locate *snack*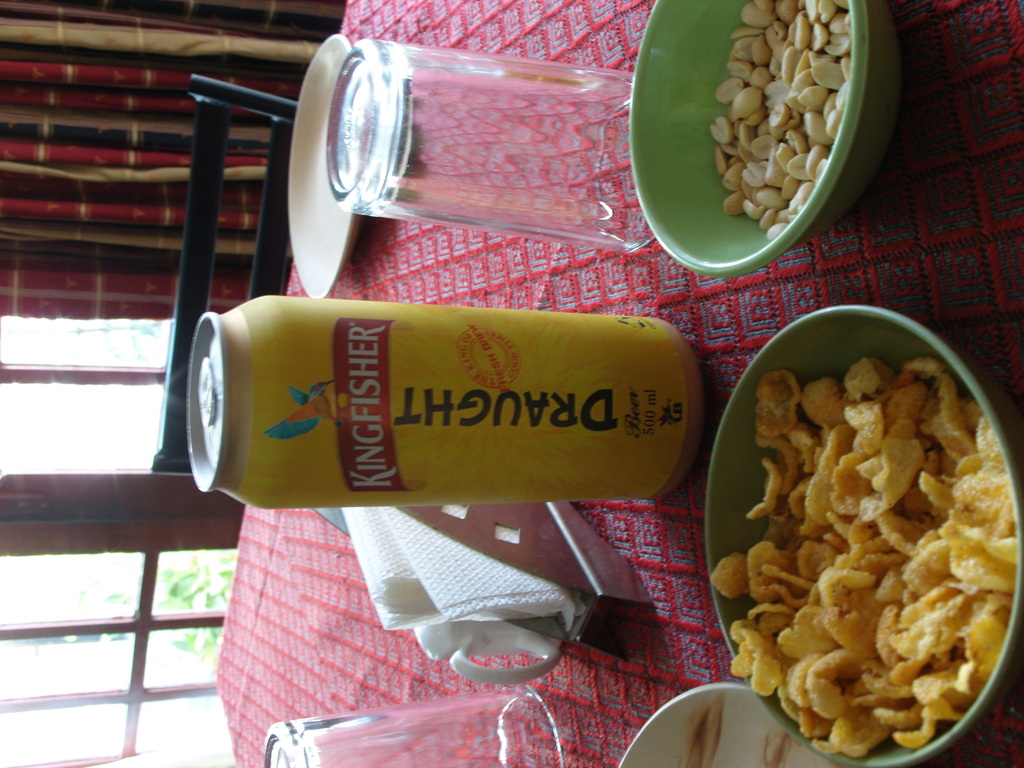
(x1=726, y1=356, x2=1023, y2=744)
